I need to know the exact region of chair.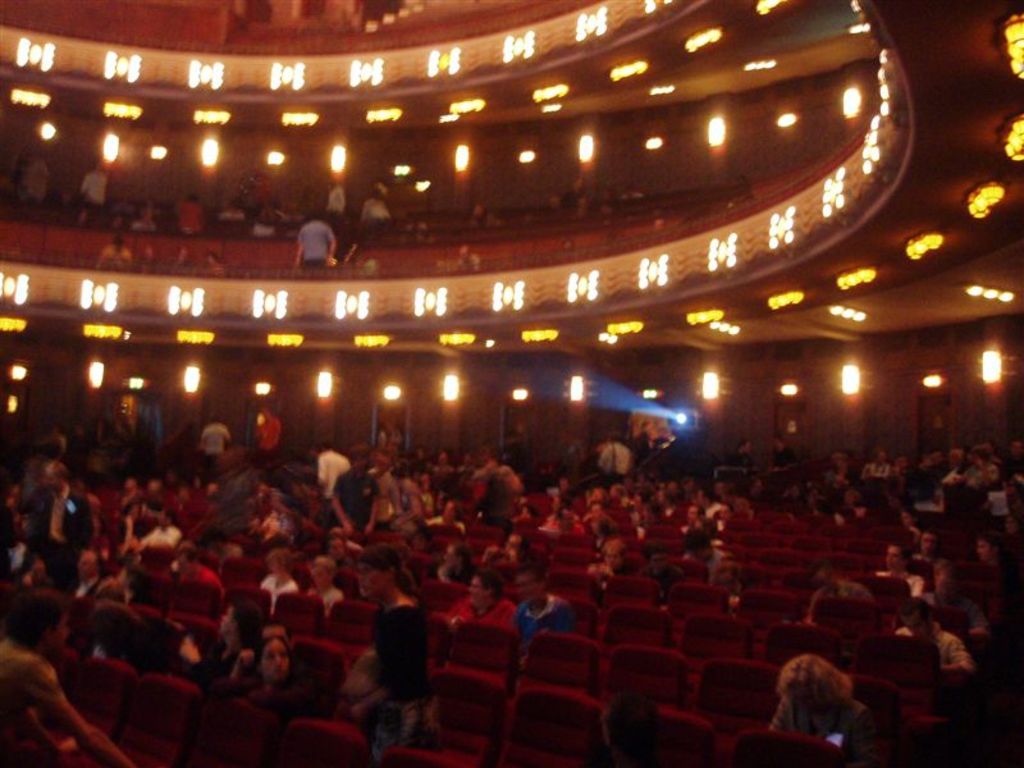
Region: box=[278, 718, 367, 767].
